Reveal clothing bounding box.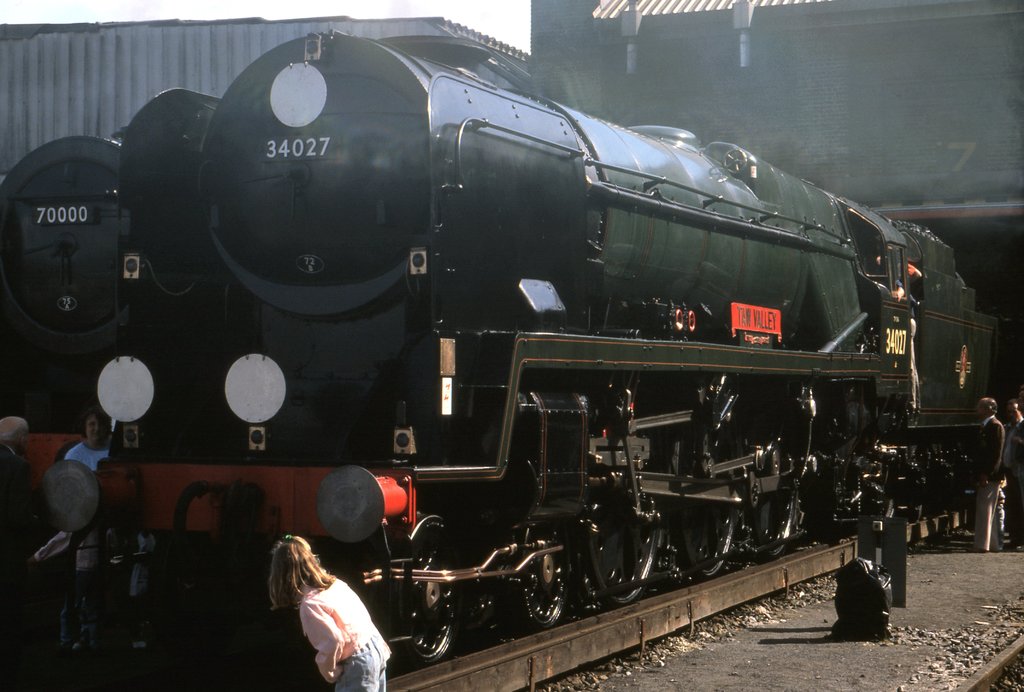
Revealed: bbox=(906, 293, 924, 408).
